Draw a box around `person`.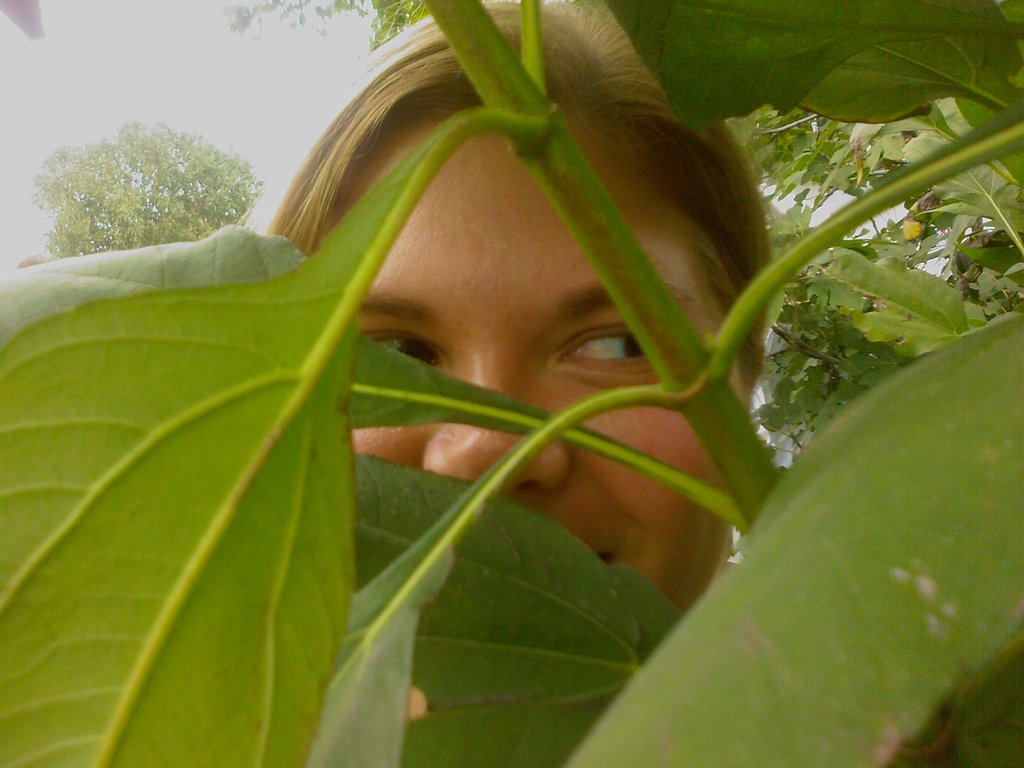
detection(268, 0, 765, 618).
